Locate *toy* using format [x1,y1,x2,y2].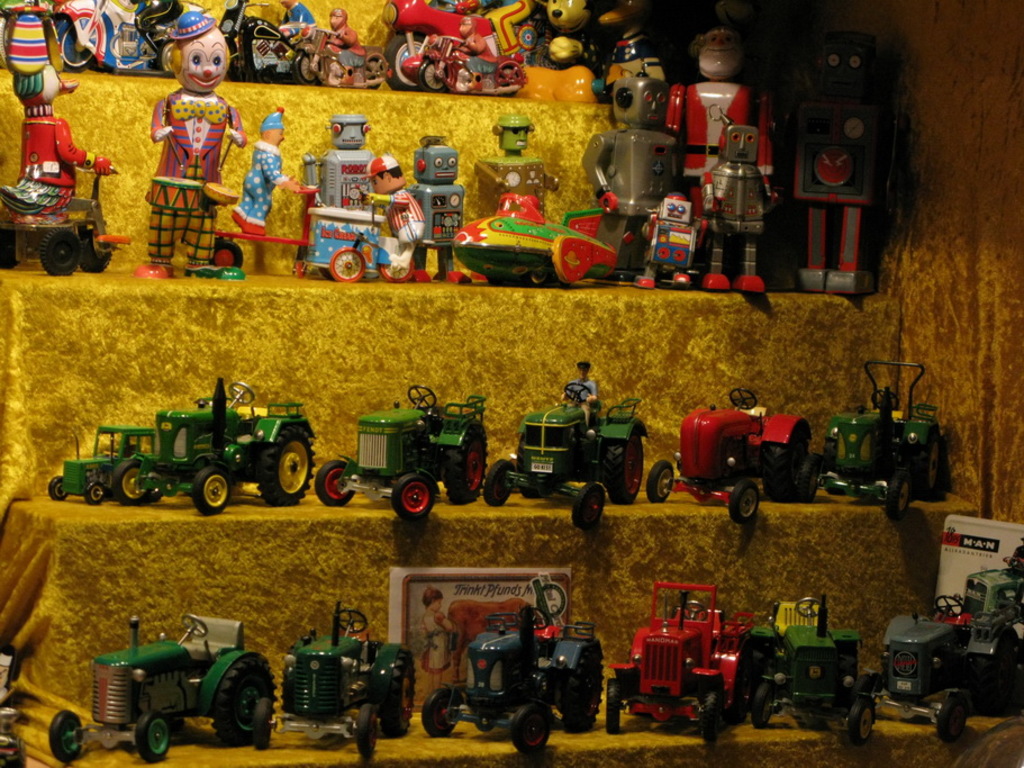
[542,0,616,82].
